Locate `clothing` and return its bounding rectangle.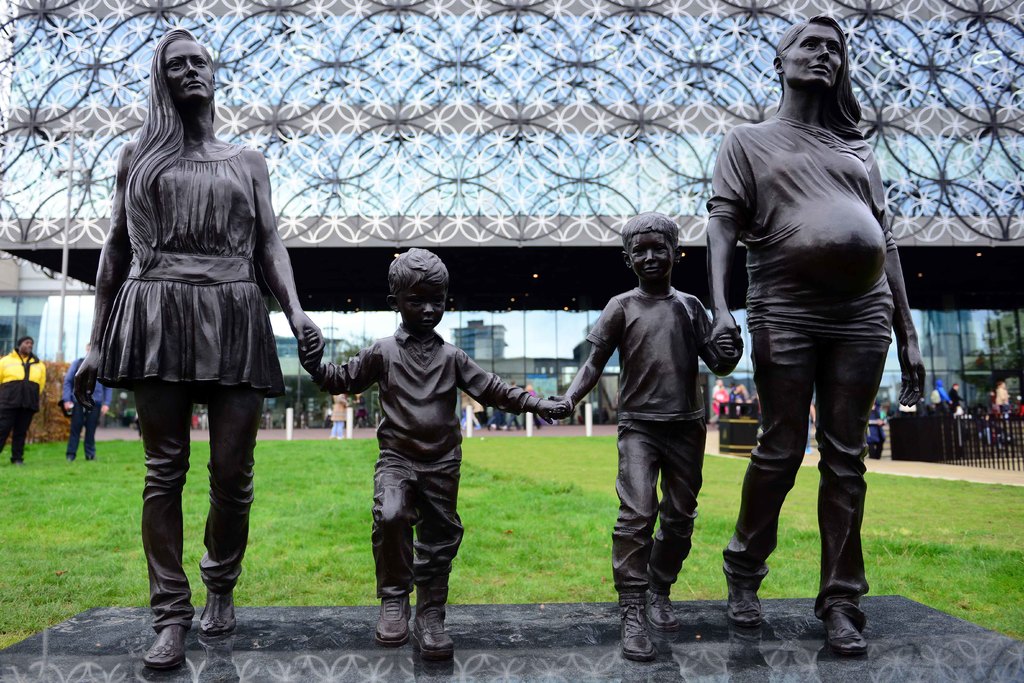
Rect(459, 388, 479, 432).
